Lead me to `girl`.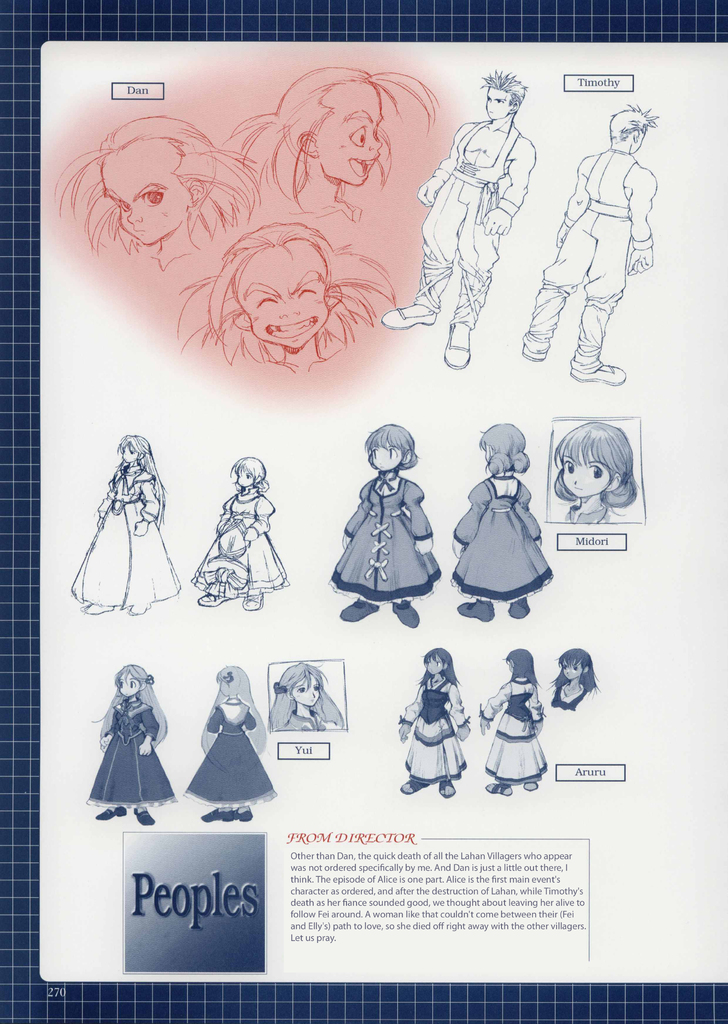
Lead to 192 456 290 608.
